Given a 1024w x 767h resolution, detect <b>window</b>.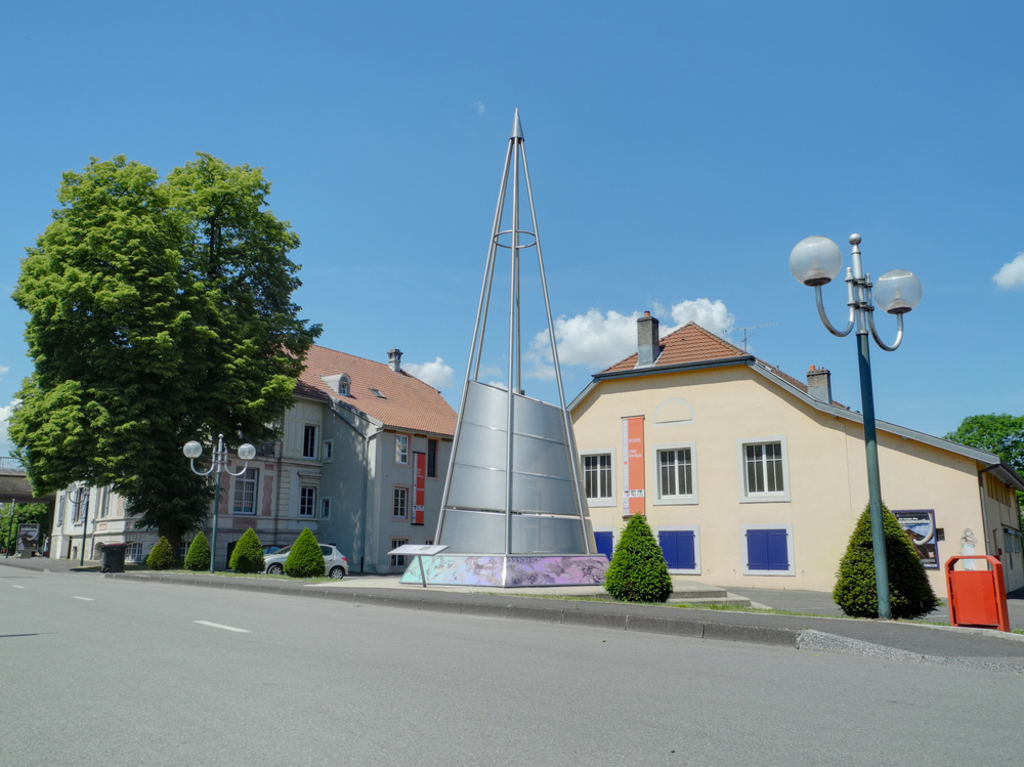
423,536,434,545.
